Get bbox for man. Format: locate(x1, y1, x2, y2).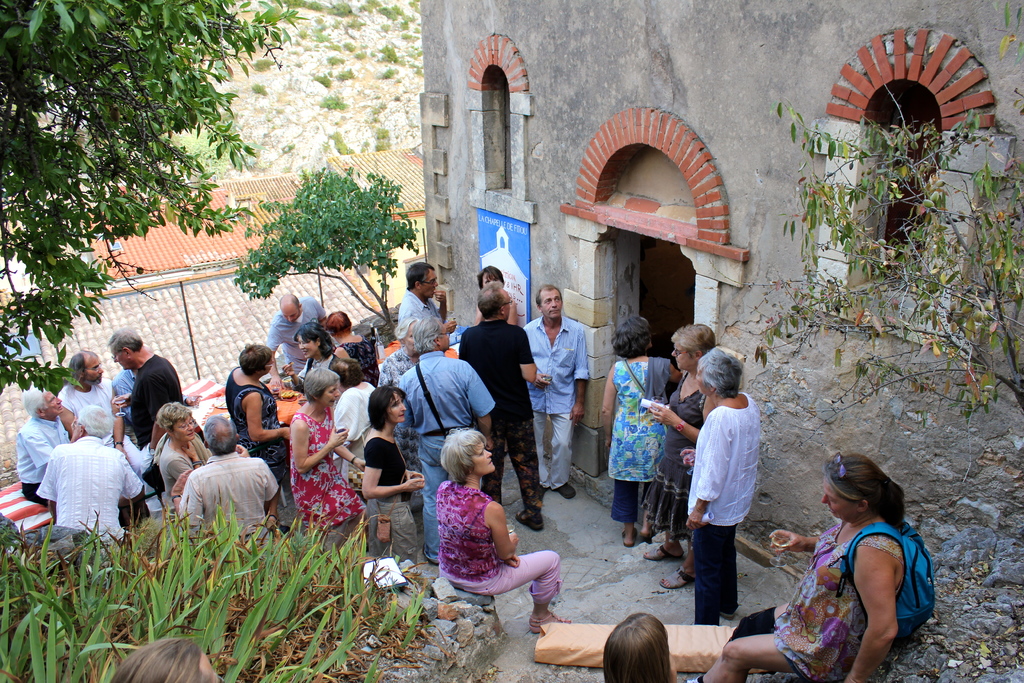
locate(266, 291, 324, 383).
